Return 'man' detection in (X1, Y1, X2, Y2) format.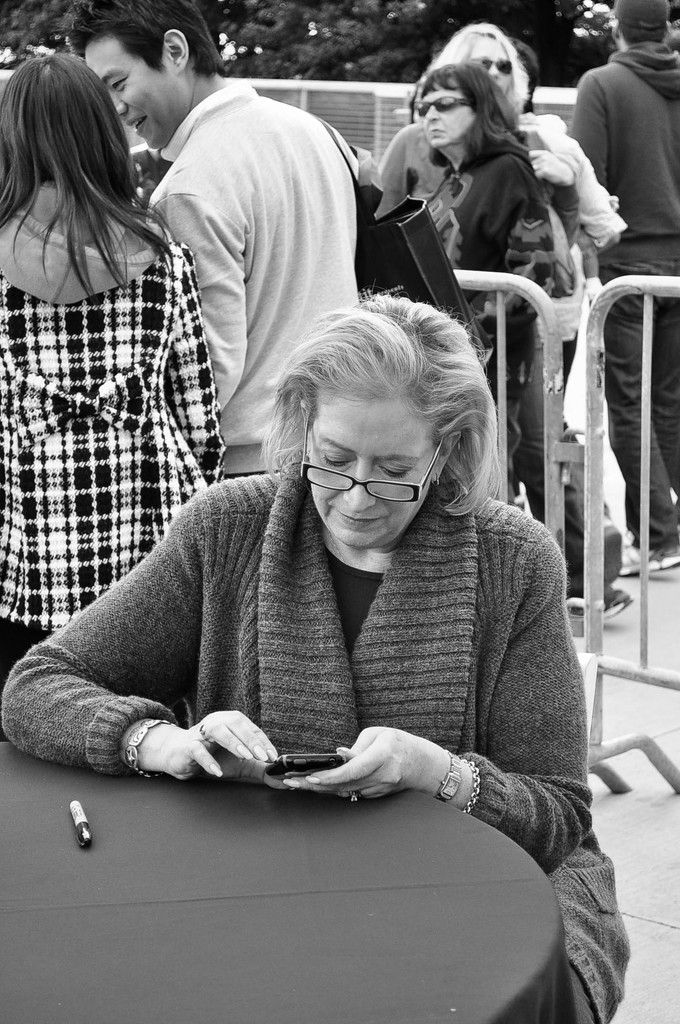
(64, 0, 383, 476).
